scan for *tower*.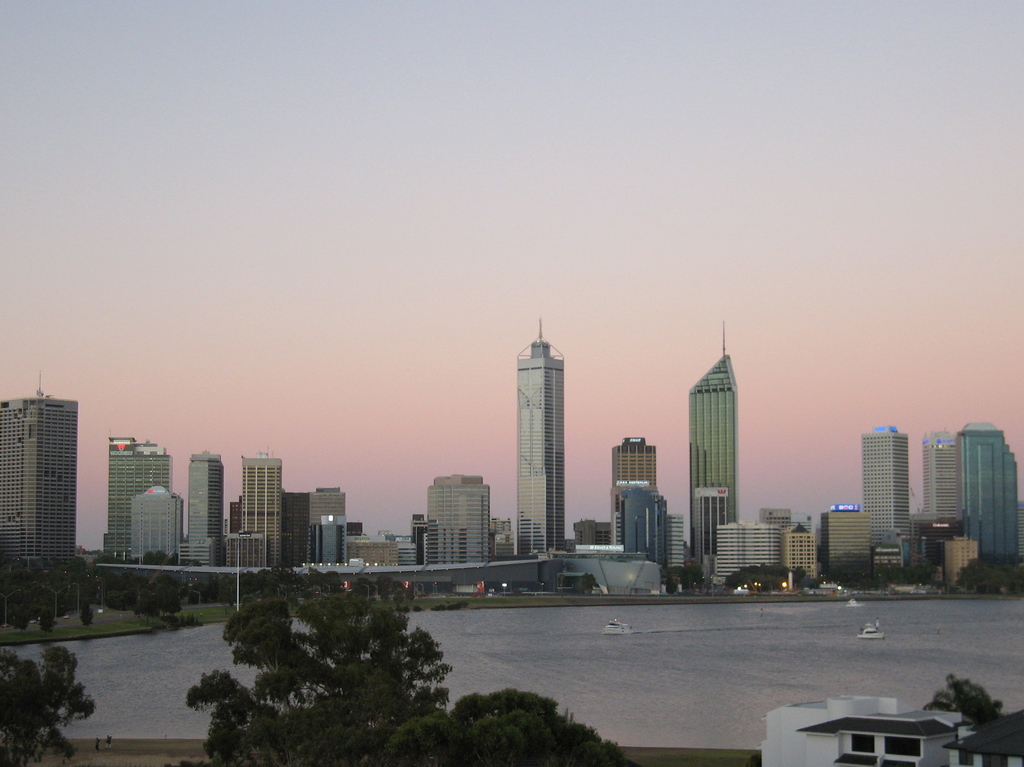
Scan result: bbox=(244, 452, 280, 567).
